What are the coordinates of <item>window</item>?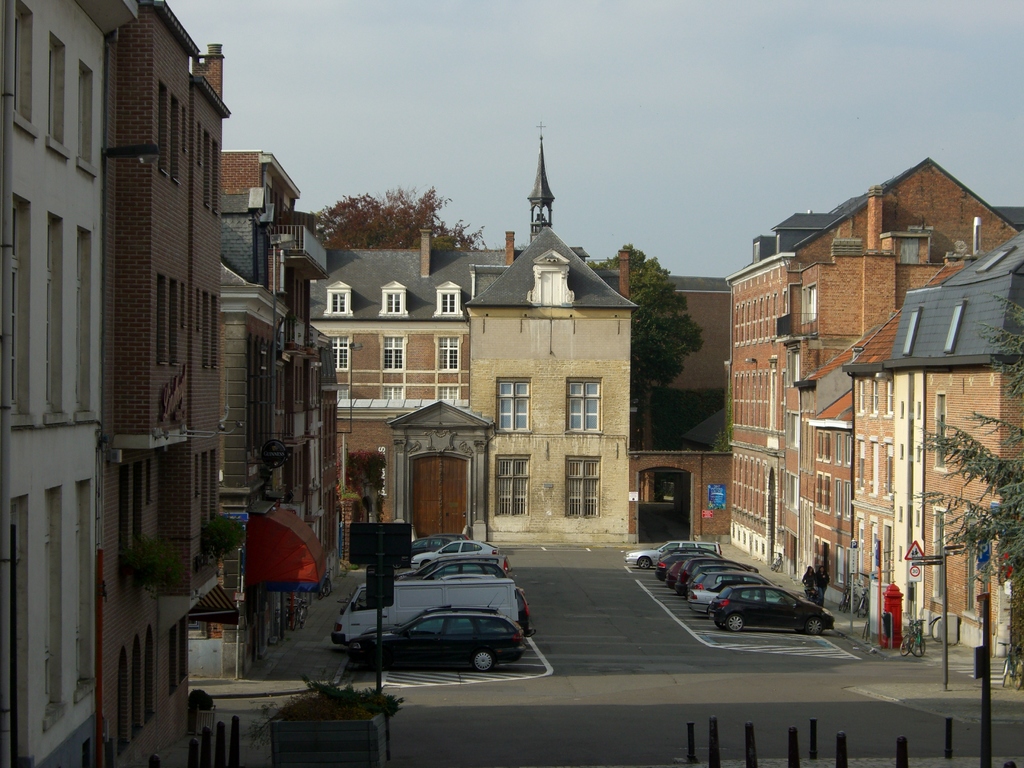
select_region(77, 474, 97, 698).
